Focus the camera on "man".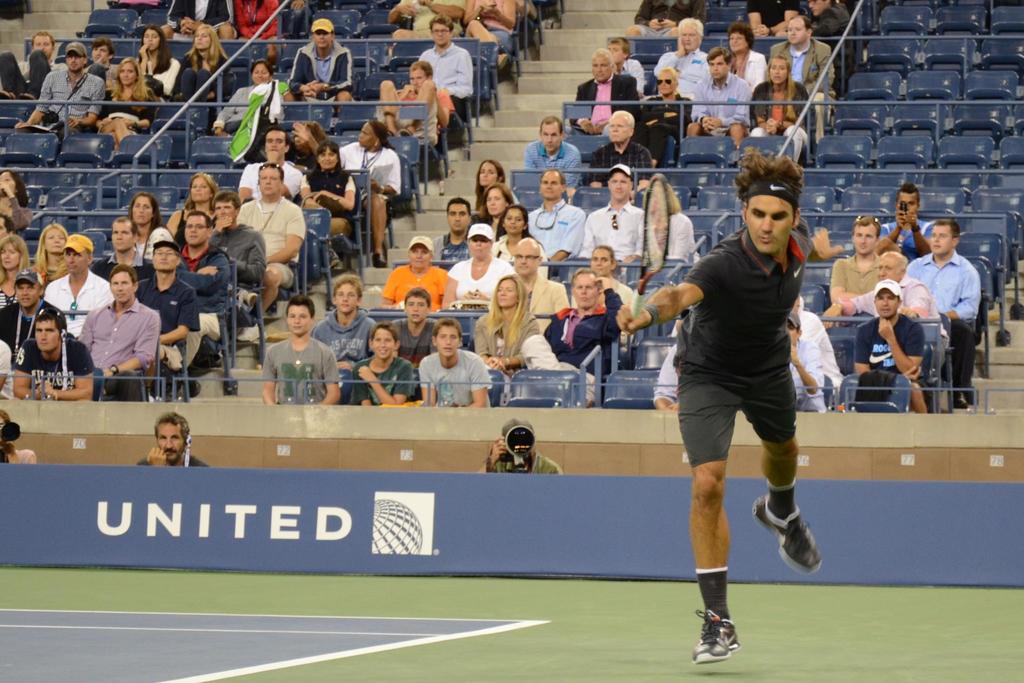
Focus region: bbox=(11, 38, 106, 149).
